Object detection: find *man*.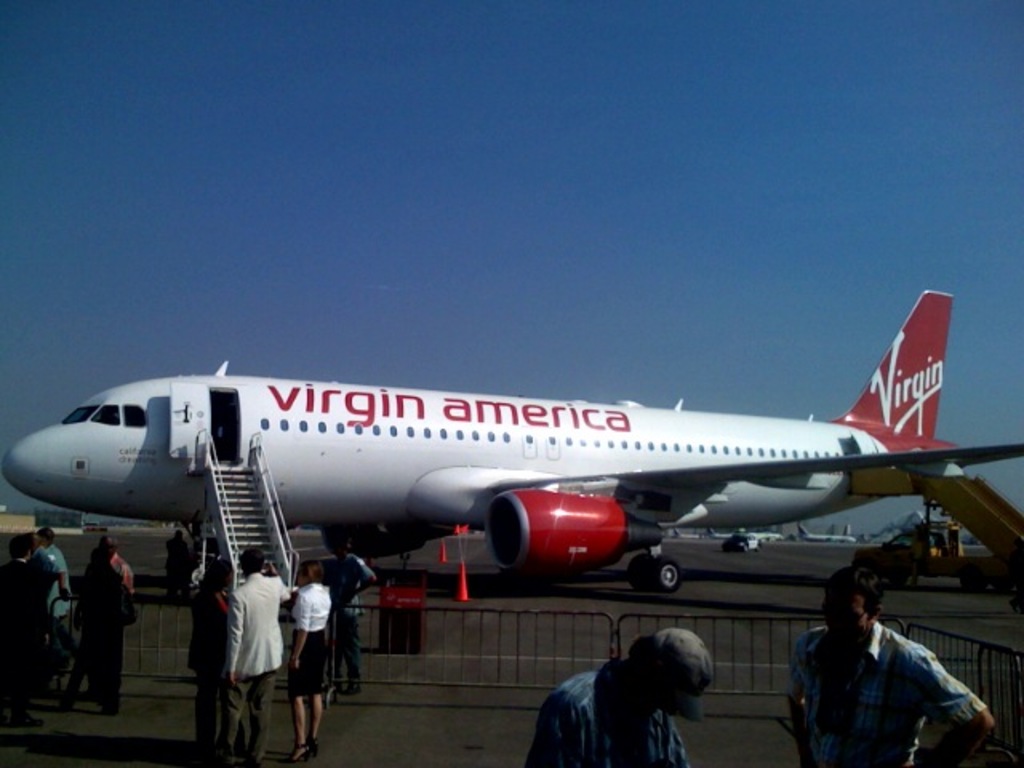
region(520, 630, 715, 766).
